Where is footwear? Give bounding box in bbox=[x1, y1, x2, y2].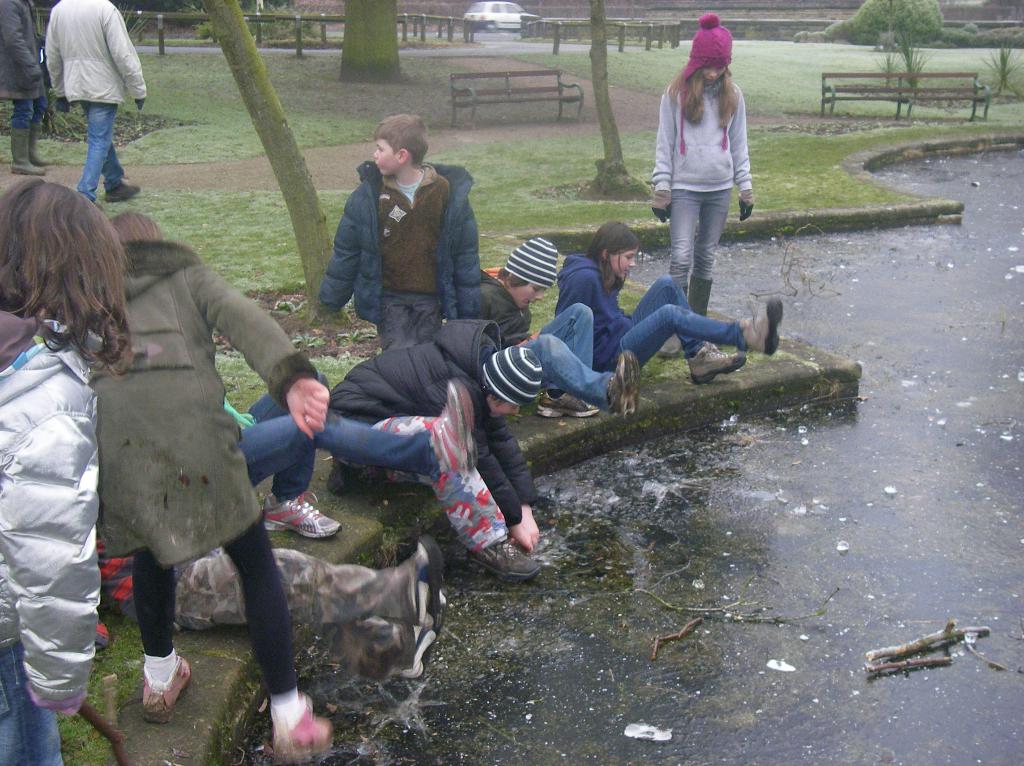
bbox=[609, 353, 636, 418].
